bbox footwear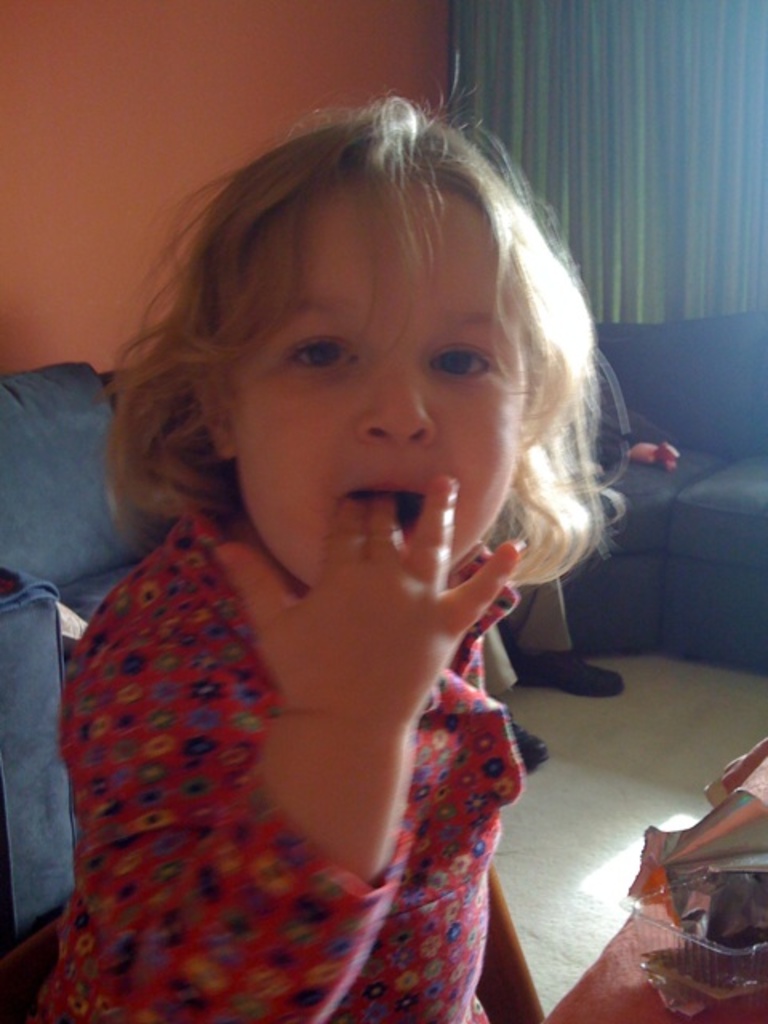
BBox(504, 722, 552, 776)
